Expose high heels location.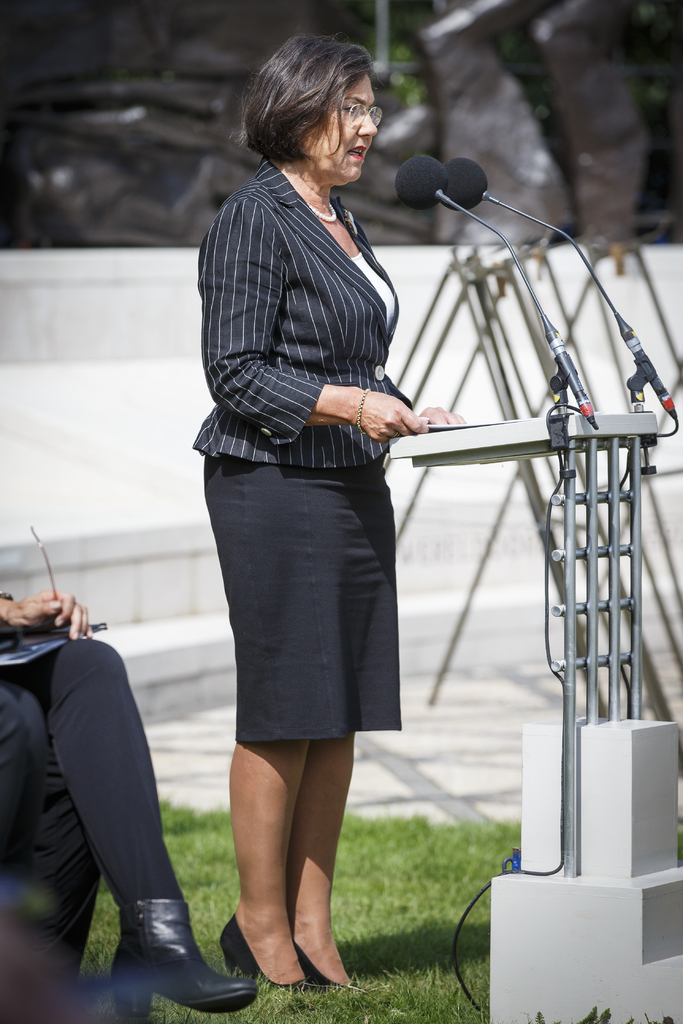
Exposed at {"left": 113, "top": 898, "right": 260, "bottom": 1022}.
